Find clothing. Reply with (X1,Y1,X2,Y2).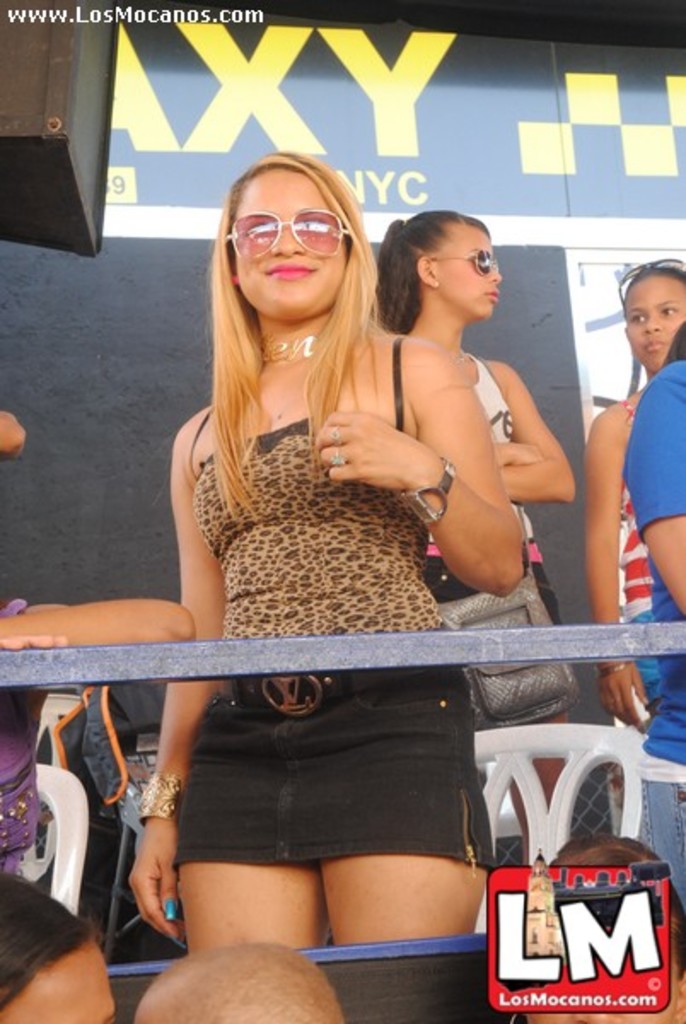
(172,338,507,872).
